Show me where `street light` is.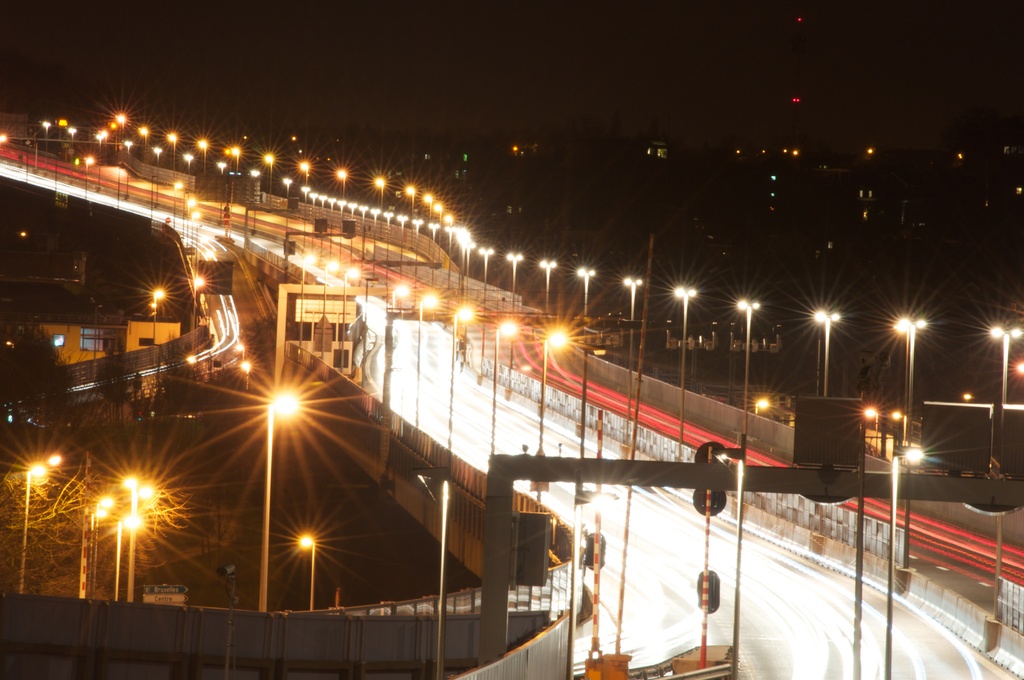
`street light` is at 811,304,845,403.
